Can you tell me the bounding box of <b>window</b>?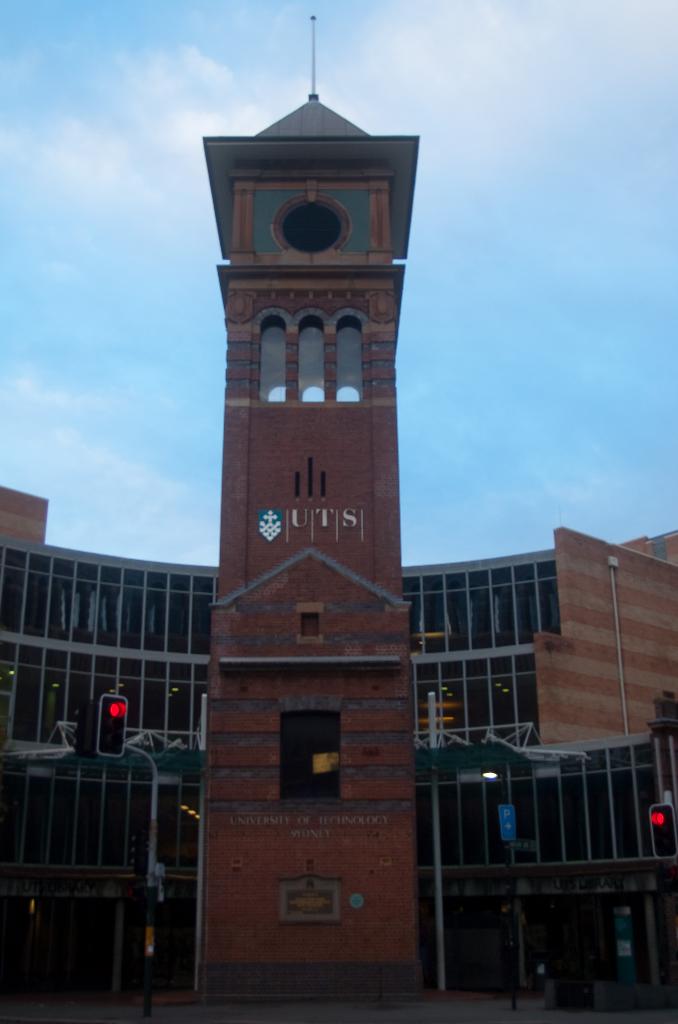
bbox(294, 313, 325, 403).
